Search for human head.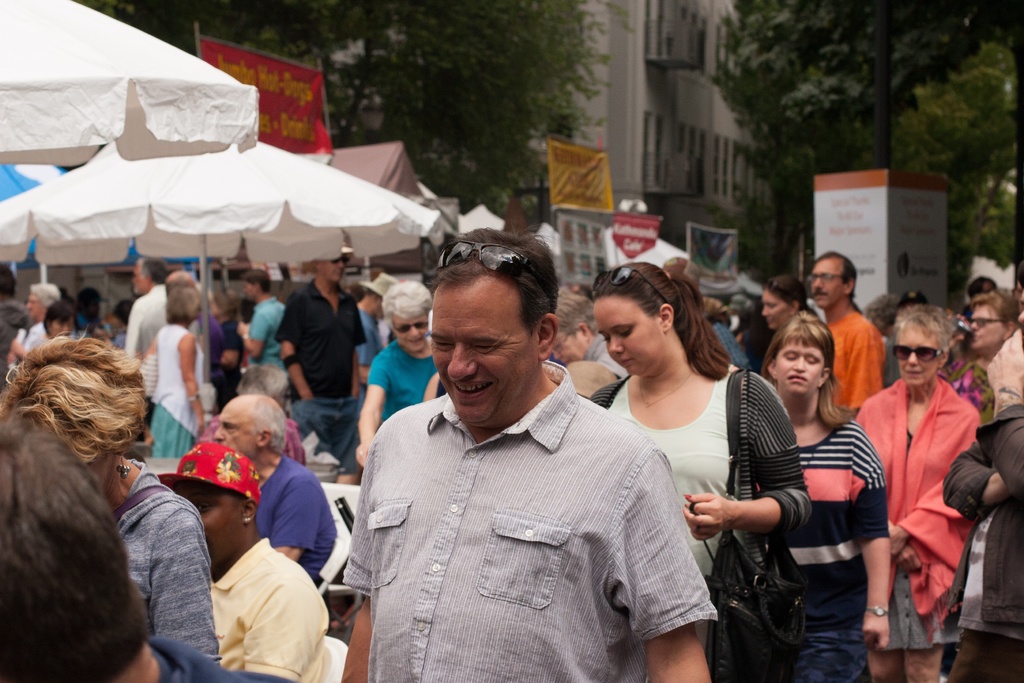
Found at select_region(590, 262, 680, 378).
